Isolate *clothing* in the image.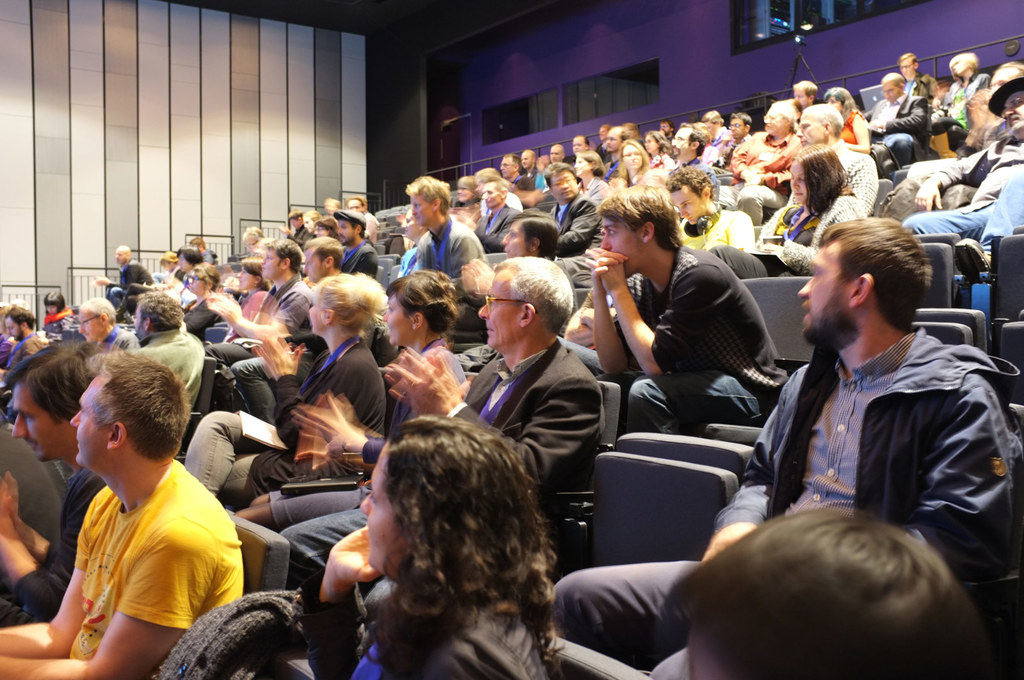
Isolated region: select_region(31, 432, 239, 655).
